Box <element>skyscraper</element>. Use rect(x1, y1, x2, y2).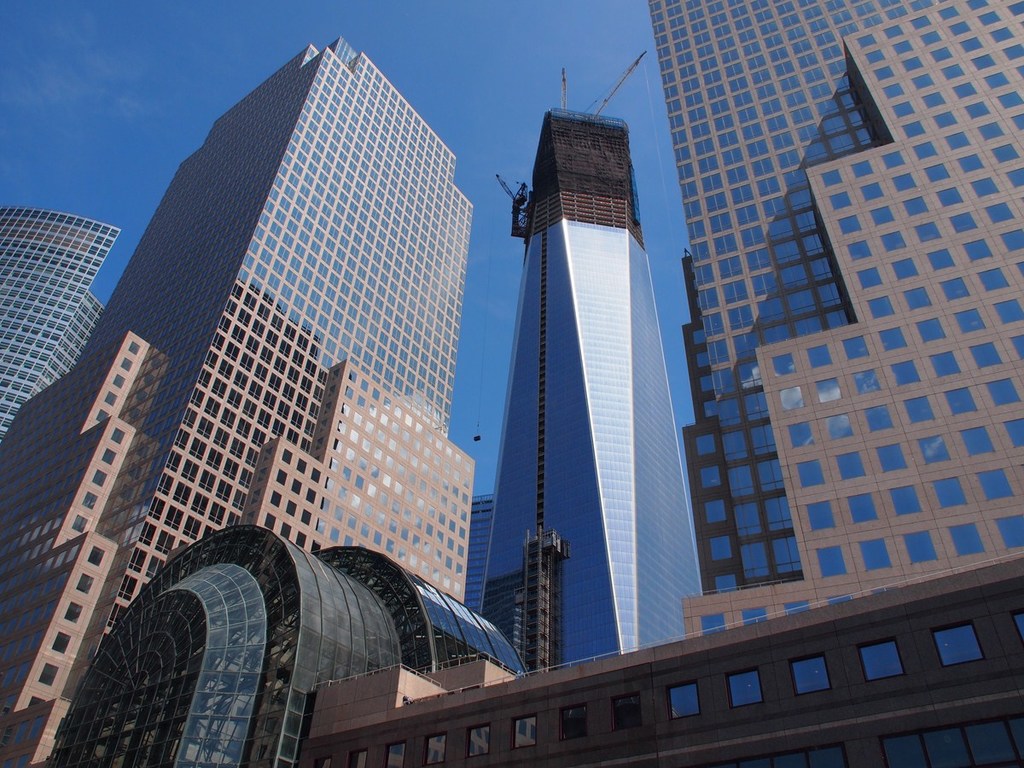
rect(474, 51, 706, 665).
